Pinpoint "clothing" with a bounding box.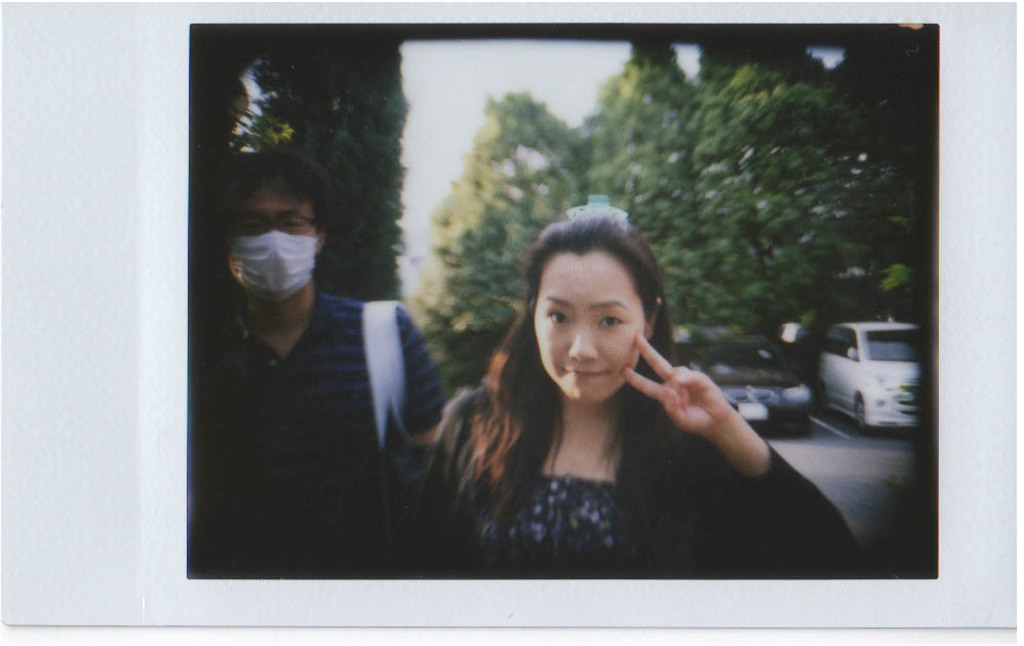
<box>187,287,452,576</box>.
